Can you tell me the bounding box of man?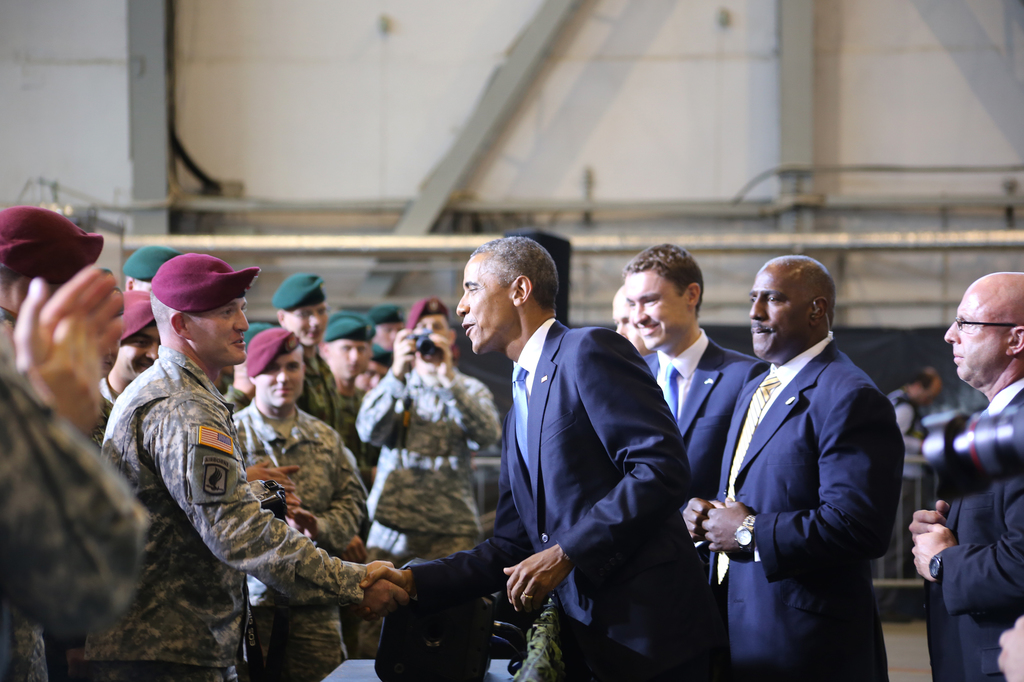
bbox=(85, 289, 163, 448).
